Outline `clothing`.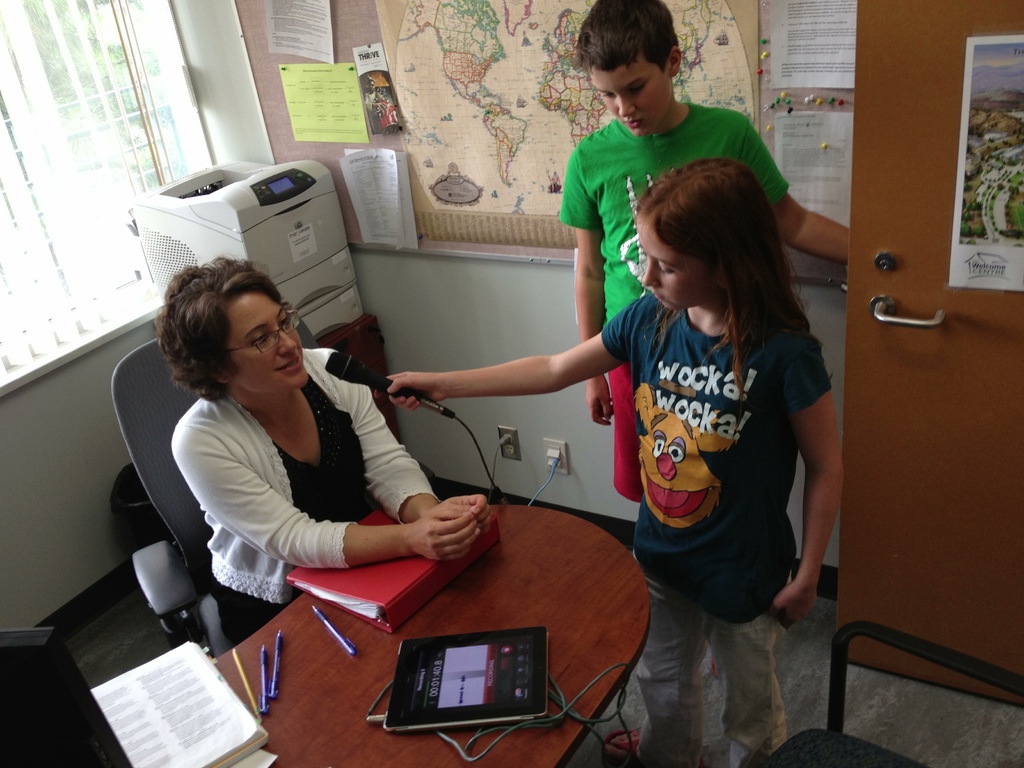
Outline: select_region(556, 76, 778, 503).
